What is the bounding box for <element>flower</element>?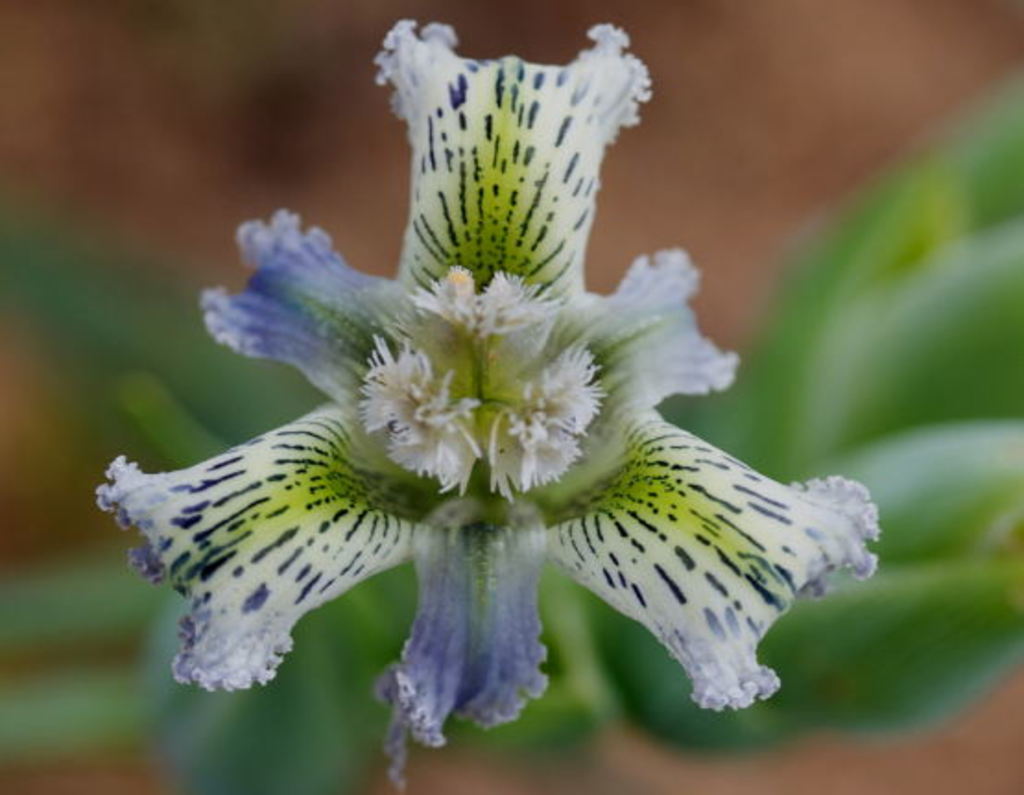
x1=144, y1=0, x2=816, y2=740.
